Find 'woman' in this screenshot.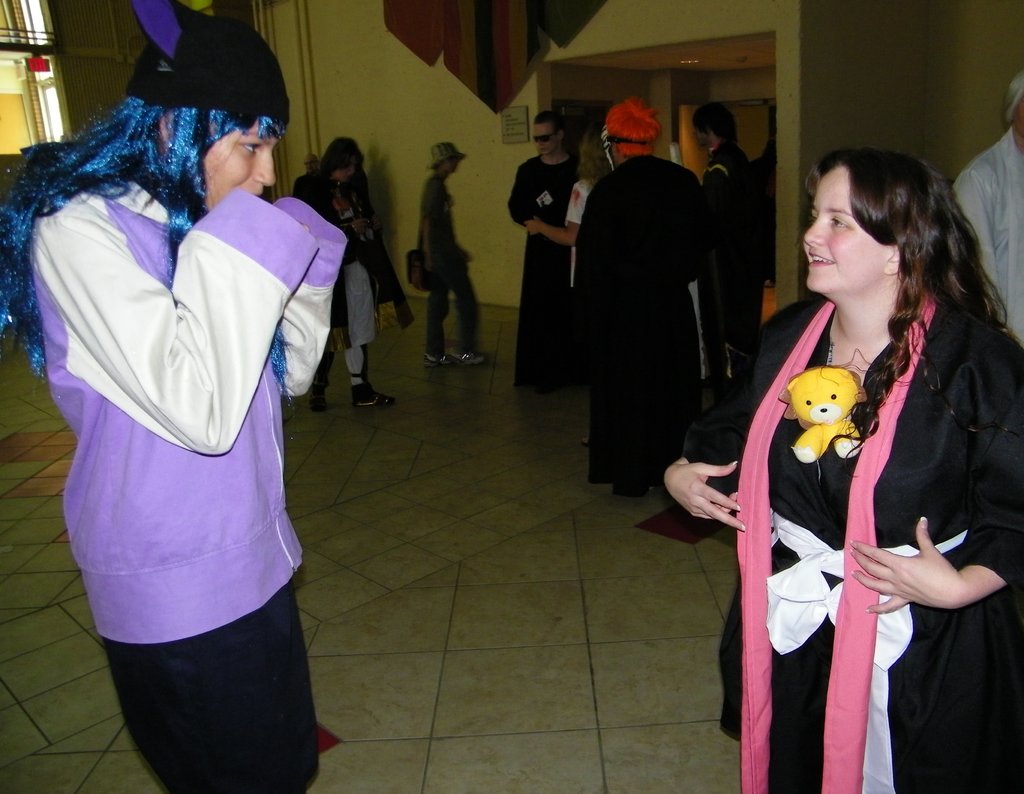
The bounding box for 'woman' is [left=736, top=179, right=995, bottom=782].
